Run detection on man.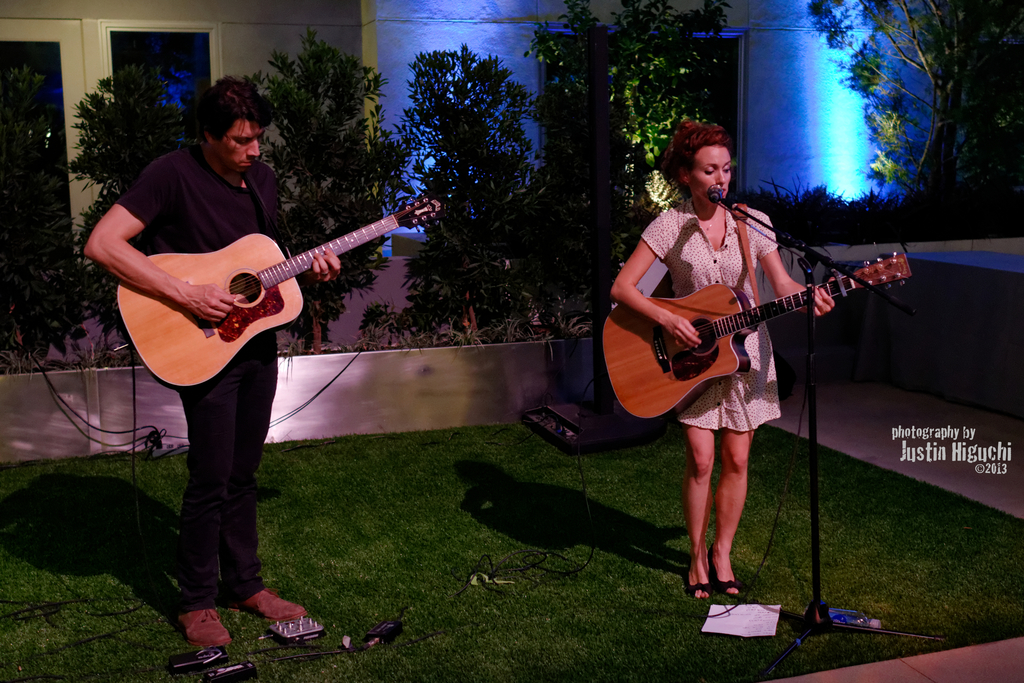
Result: (x1=81, y1=73, x2=340, y2=646).
